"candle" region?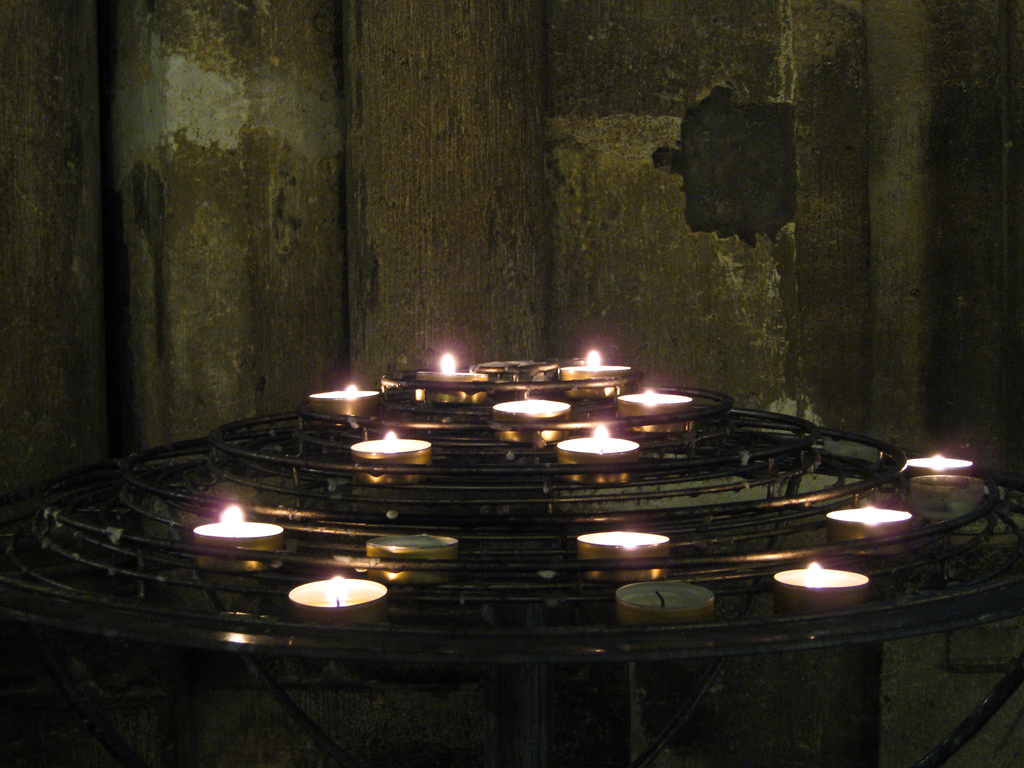
x1=616, y1=580, x2=719, y2=633
